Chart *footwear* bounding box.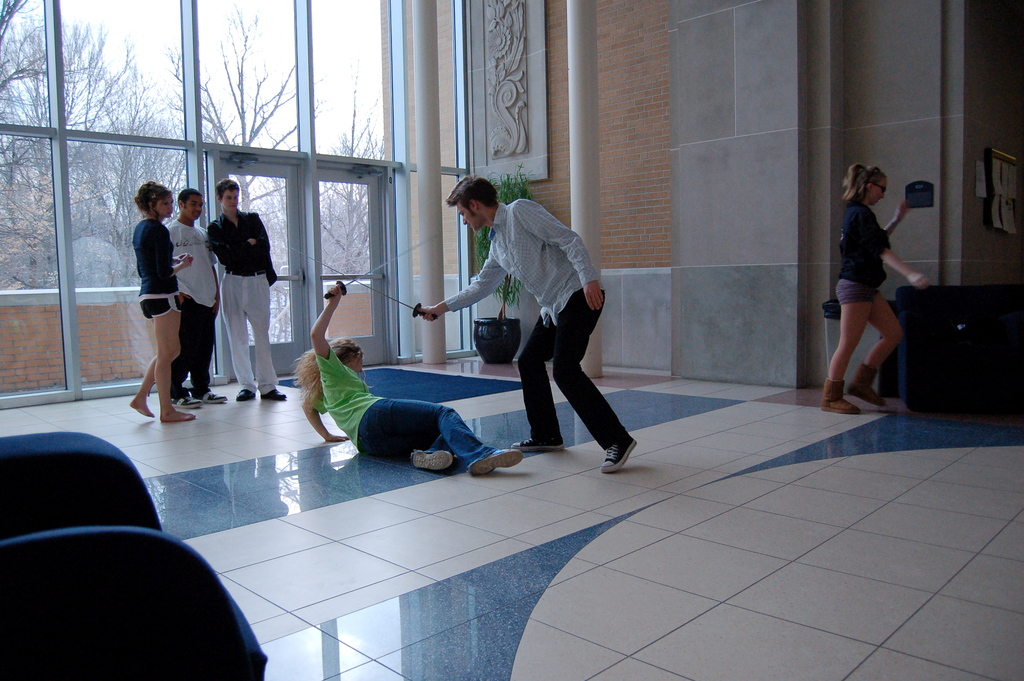
Charted: [x1=262, y1=390, x2=287, y2=401].
